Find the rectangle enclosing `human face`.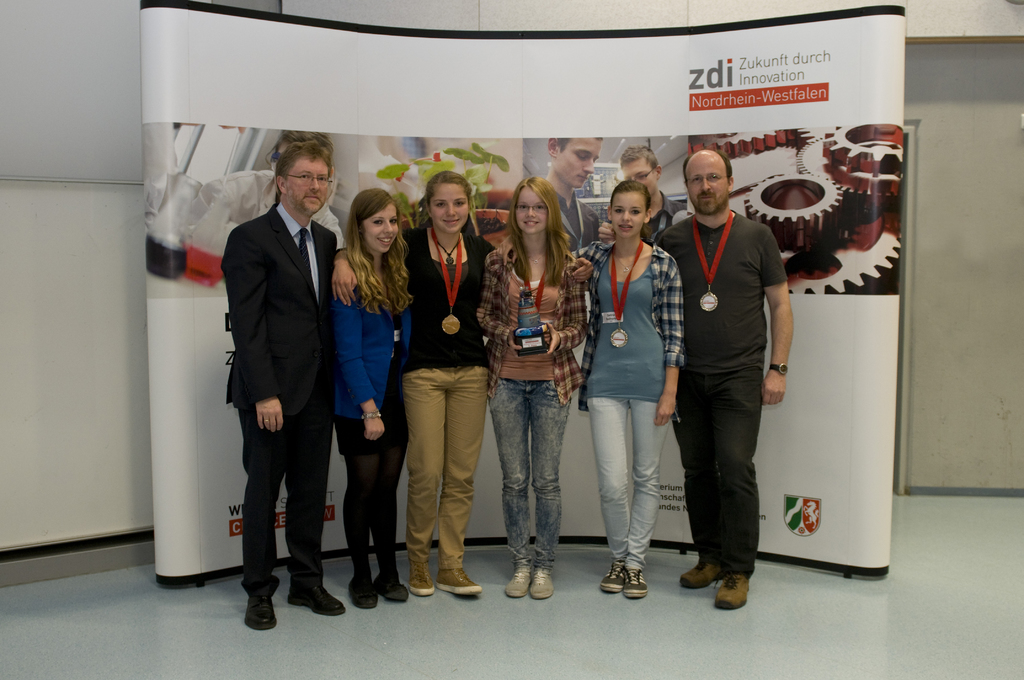
x1=364, y1=204, x2=400, y2=254.
